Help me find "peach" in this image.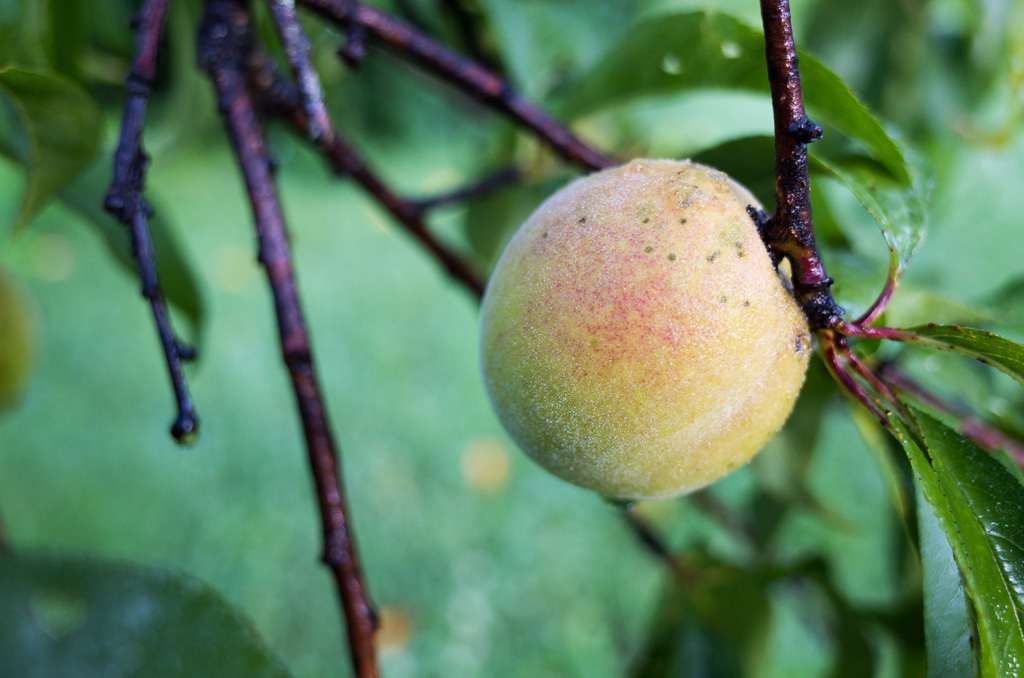
Found it: {"left": 478, "top": 162, "right": 809, "bottom": 503}.
